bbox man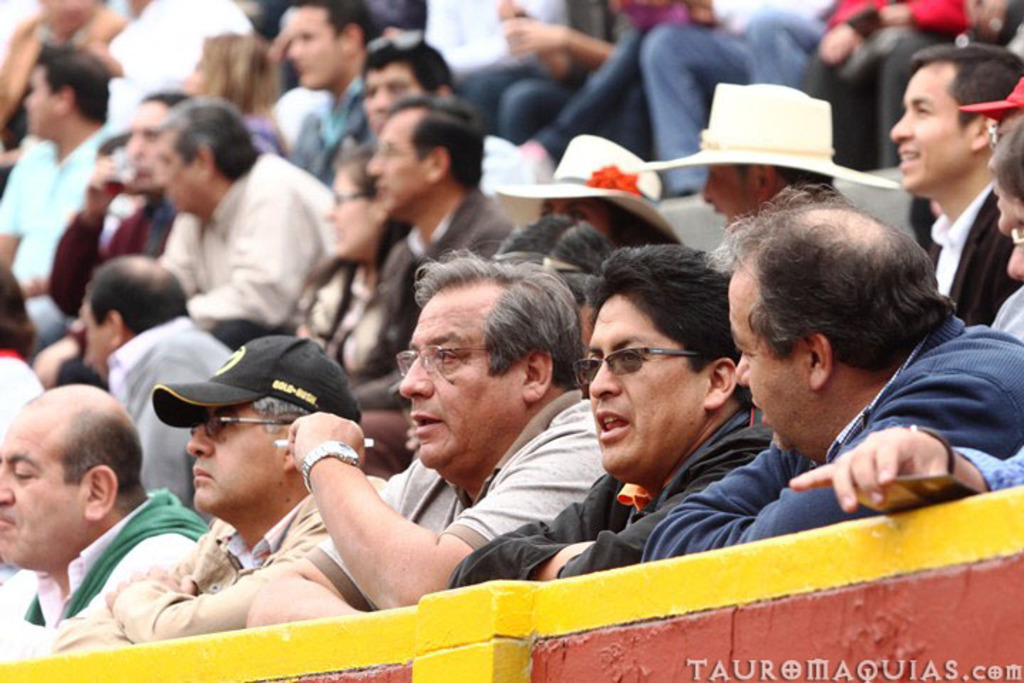
x1=883 y1=43 x2=1023 y2=334
